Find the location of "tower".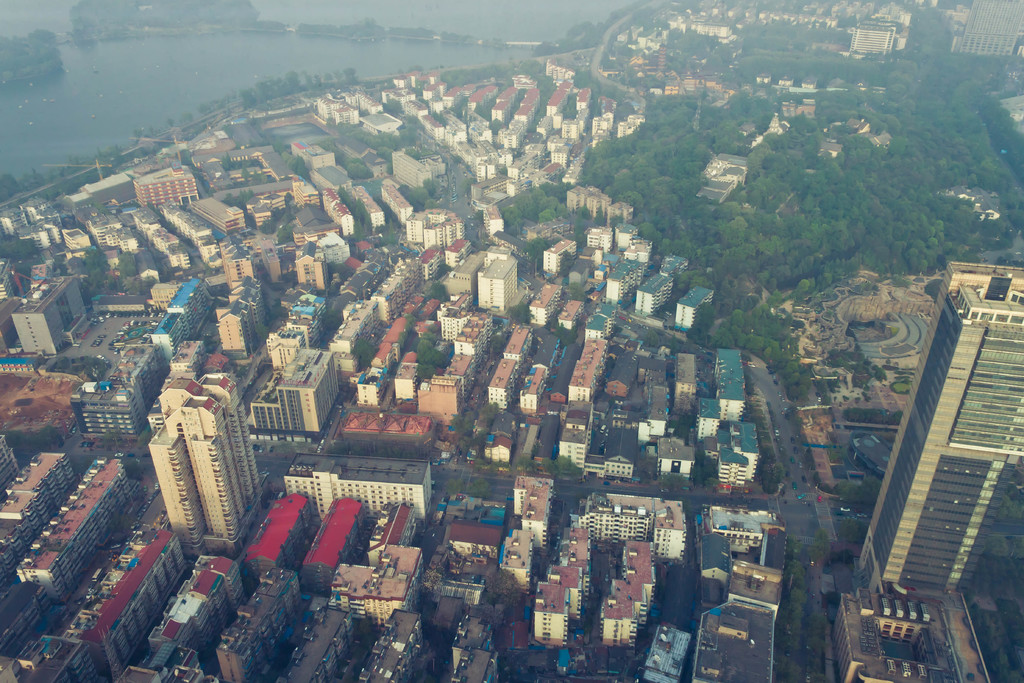
Location: bbox=[145, 374, 257, 550].
